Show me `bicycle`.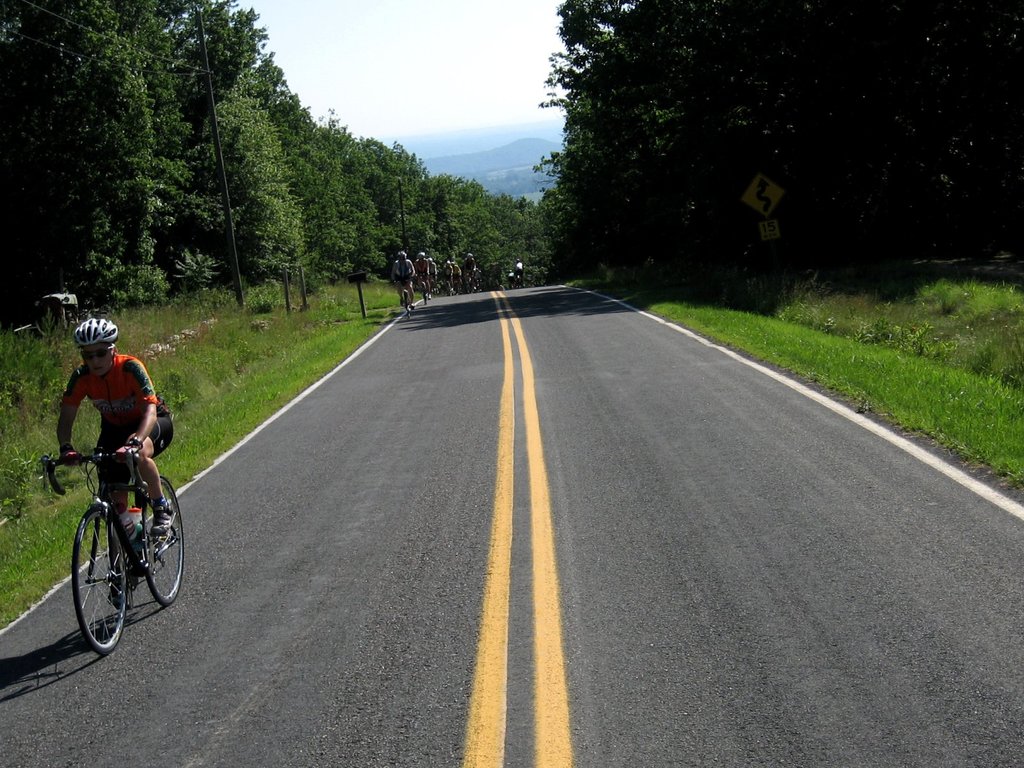
`bicycle` is here: region(515, 269, 520, 285).
